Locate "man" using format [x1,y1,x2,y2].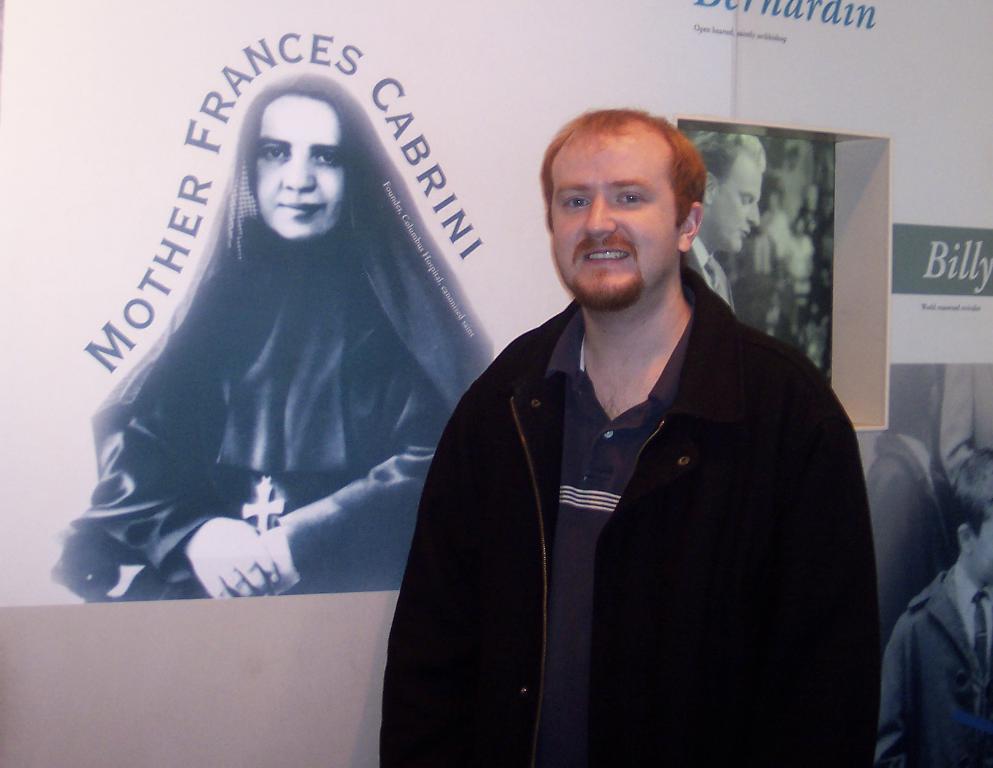
[407,91,880,752].
